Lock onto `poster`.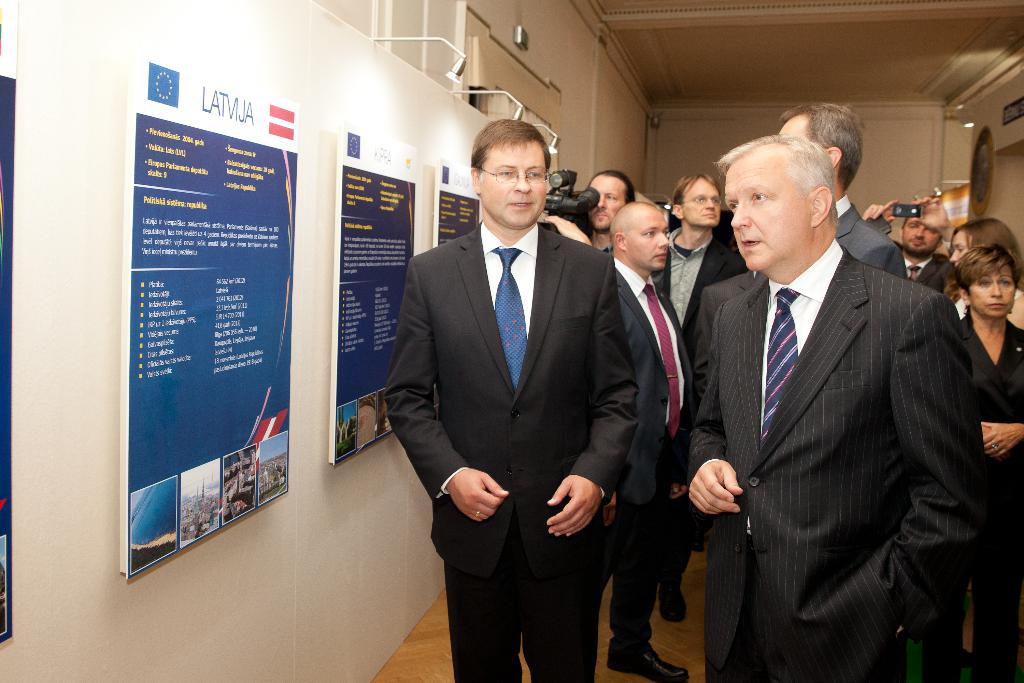
Locked: detection(434, 159, 480, 248).
